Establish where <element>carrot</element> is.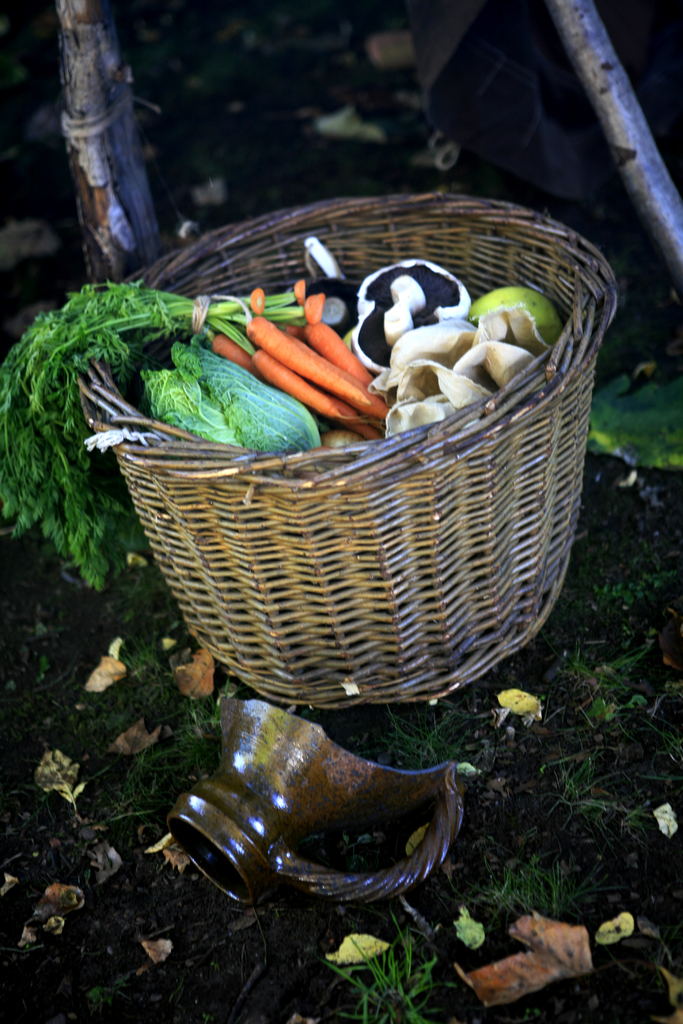
Established at 243, 304, 384, 406.
